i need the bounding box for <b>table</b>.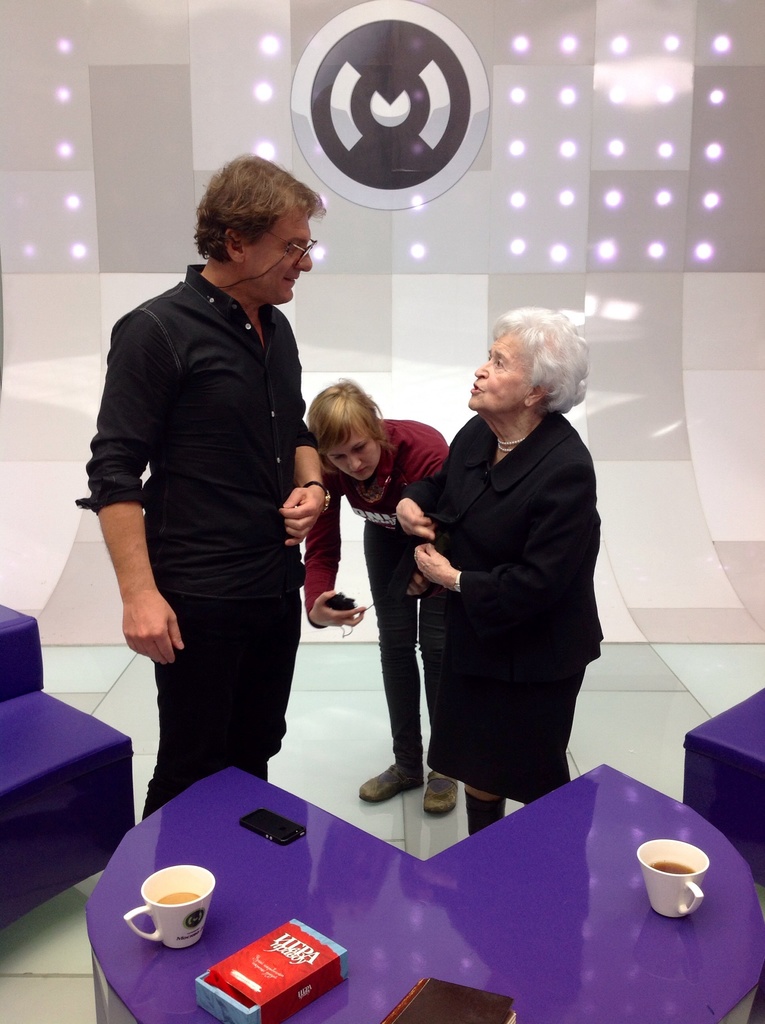
Here it is: 26 742 764 1018.
